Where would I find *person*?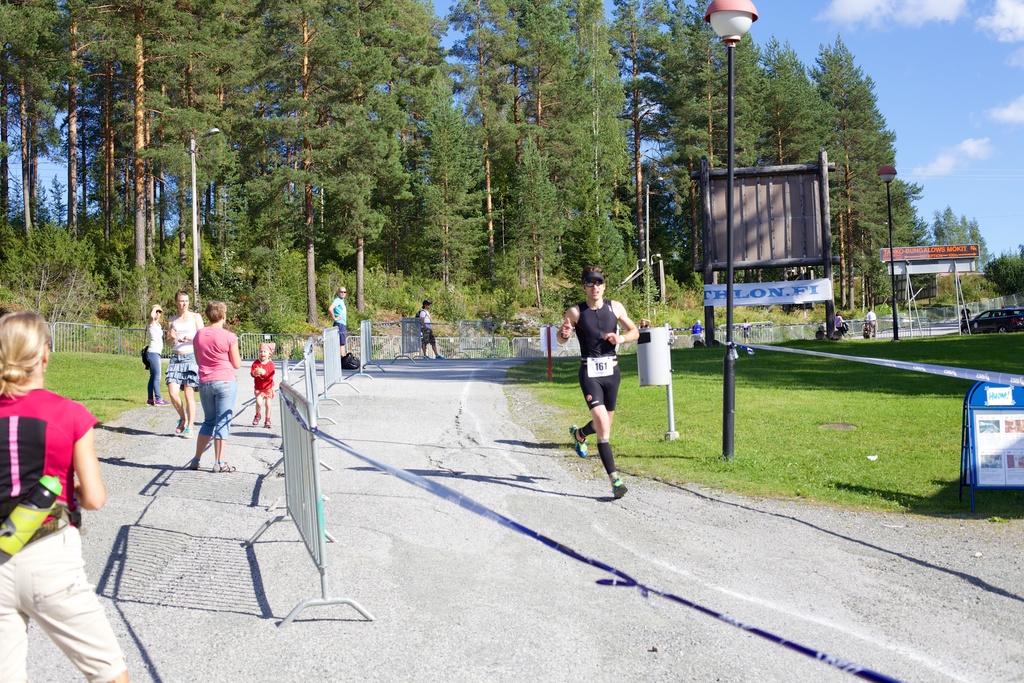
At 168,289,191,435.
